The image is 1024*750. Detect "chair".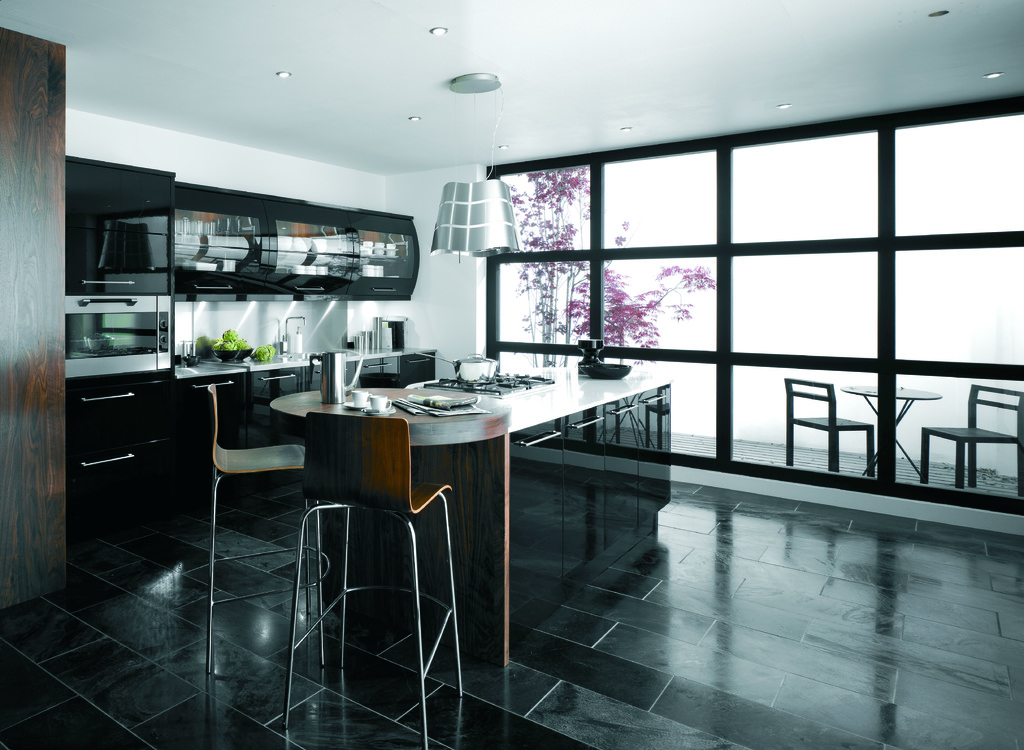
Detection: 915/383/1023/489.
